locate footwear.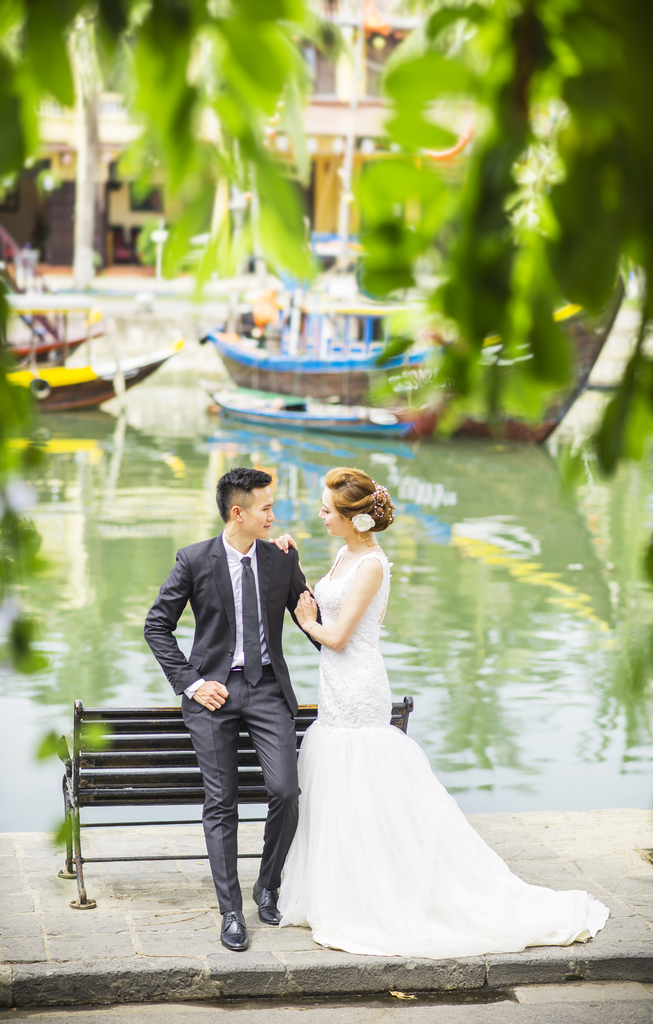
Bounding box: 219, 904, 247, 949.
